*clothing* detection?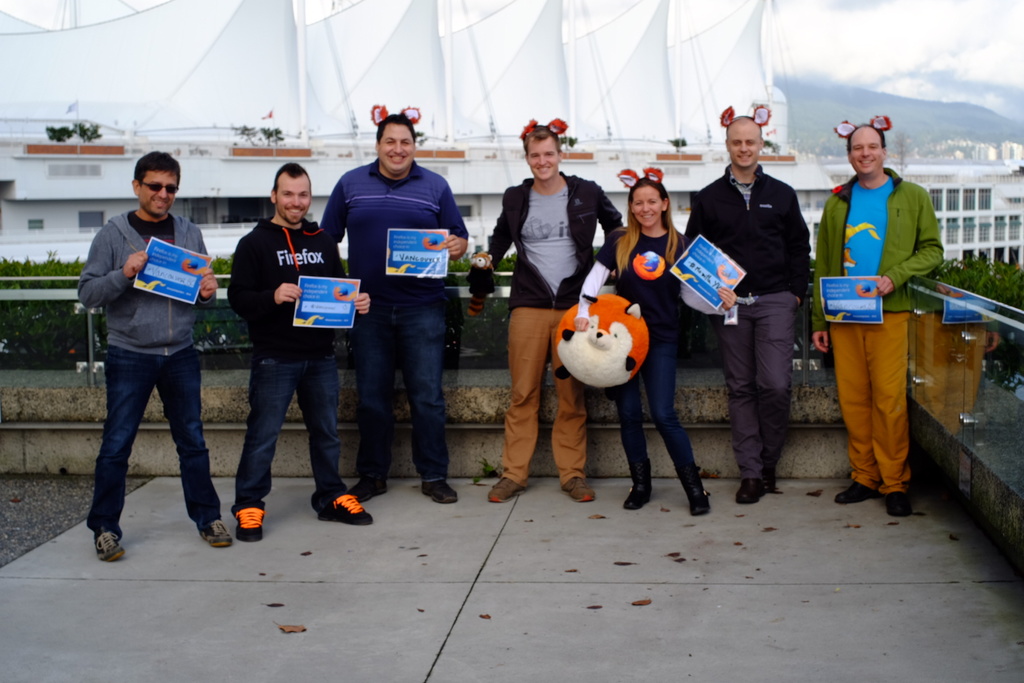
(left=488, top=173, right=619, bottom=482)
